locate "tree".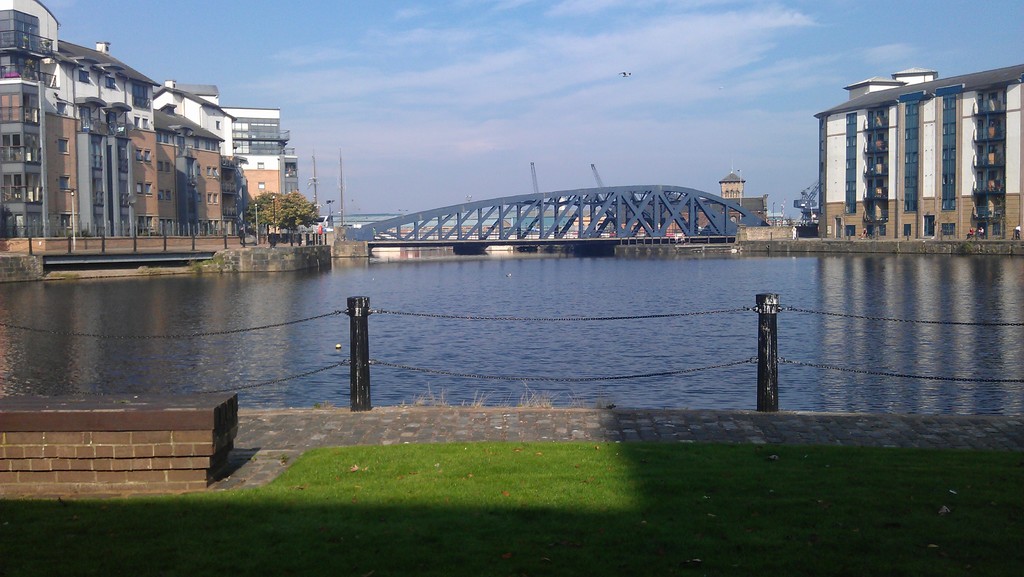
Bounding box: (x1=278, y1=186, x2=321, y2=232).
